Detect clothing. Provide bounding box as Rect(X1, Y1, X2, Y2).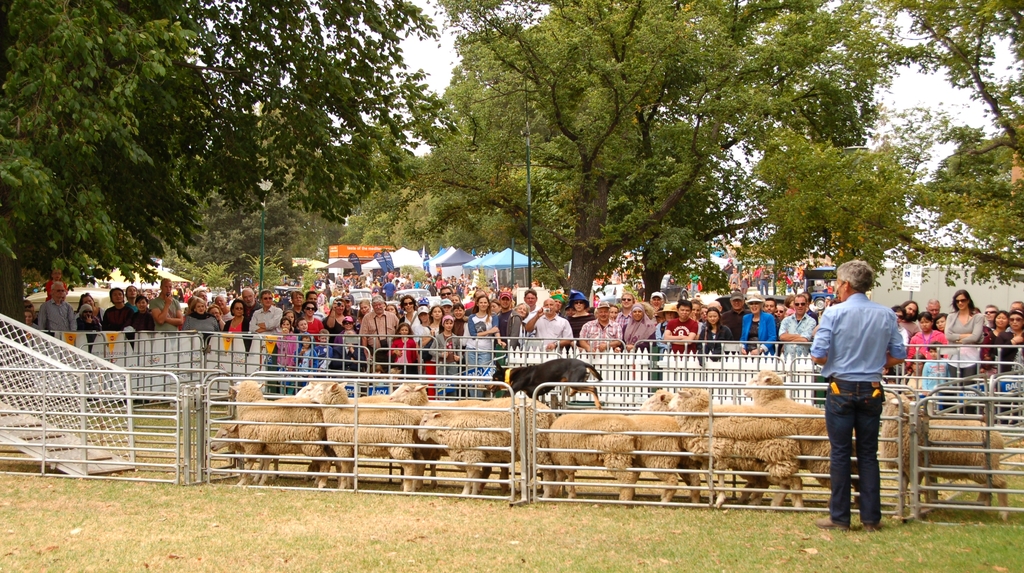
Rect(102, 298, 133, 330).
